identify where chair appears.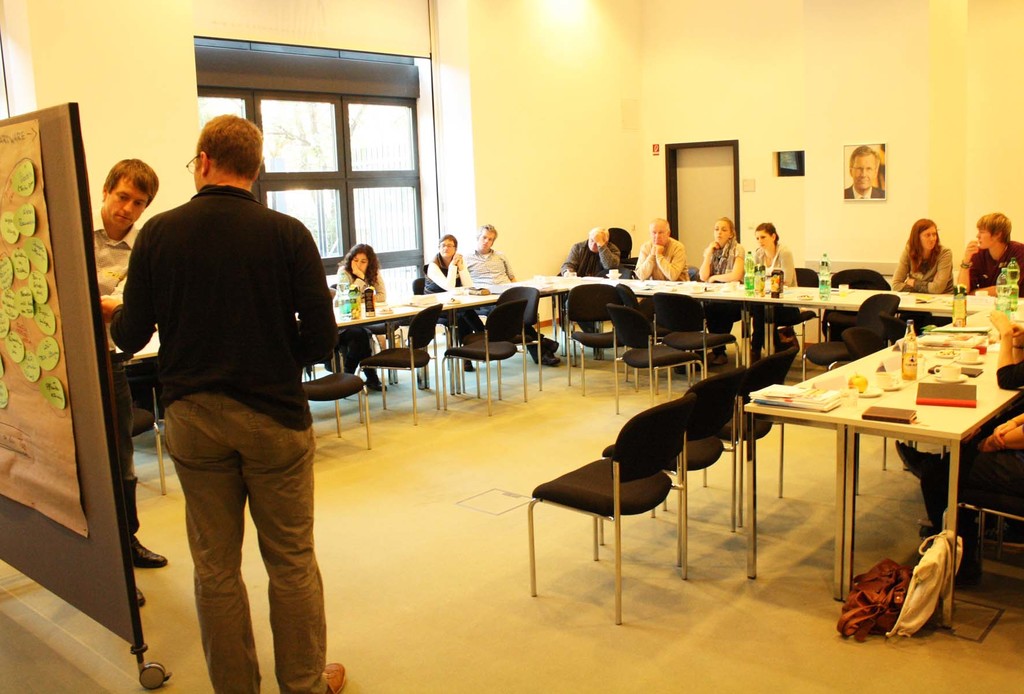
Appears at bbox=(124, 365, 161, 494).
